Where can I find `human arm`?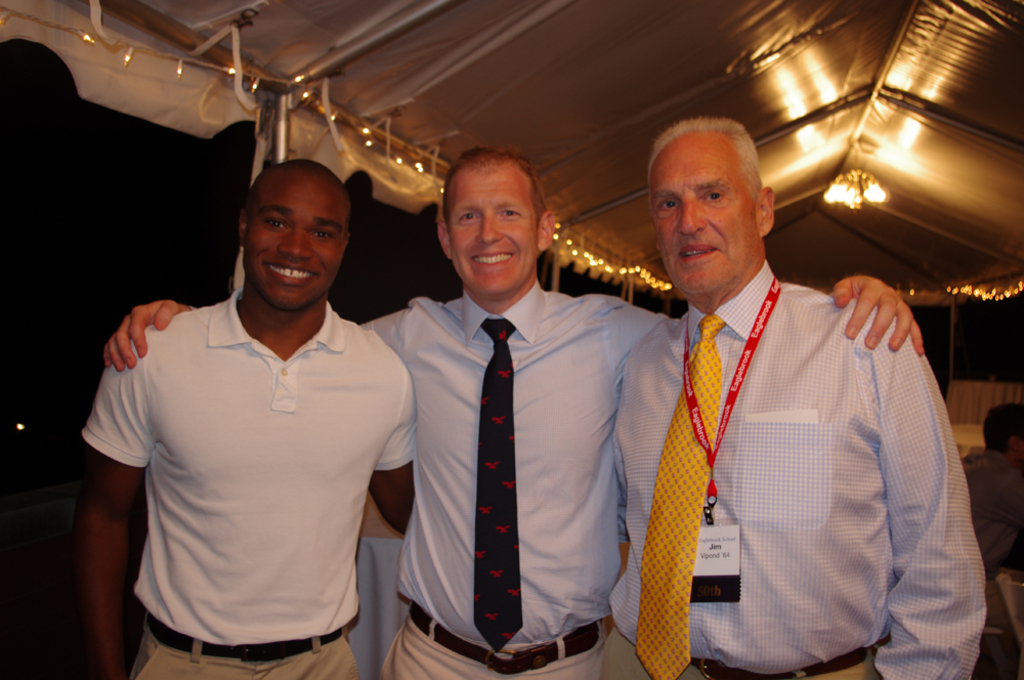
You can find it at 615:353:642:638.
